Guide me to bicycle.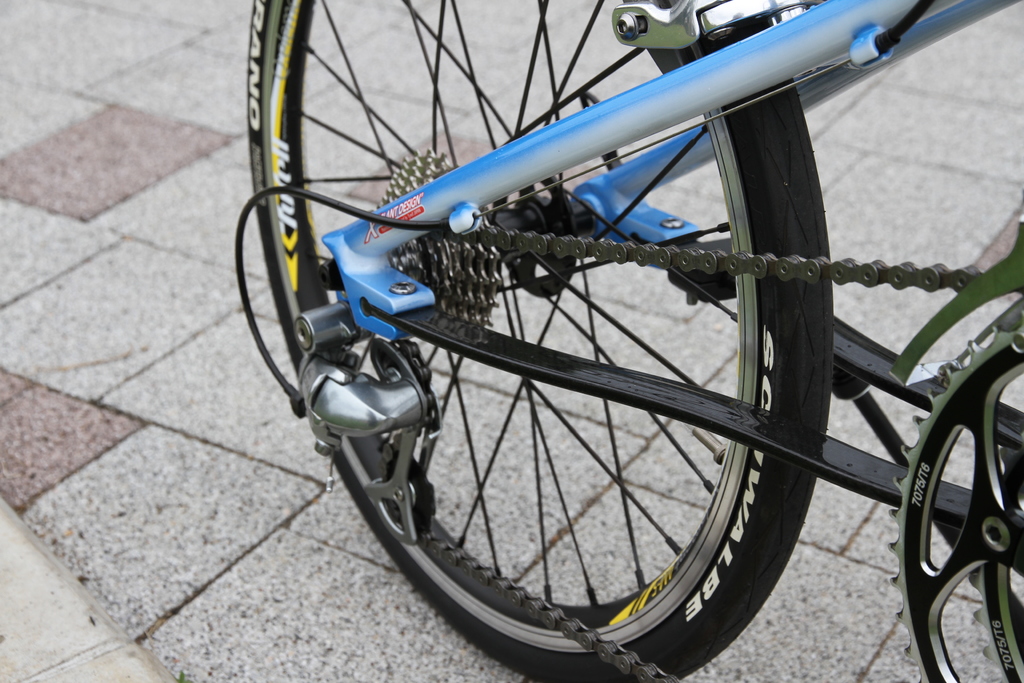
Guidance: [left=228, top=0, right=1023, bottom=682].
